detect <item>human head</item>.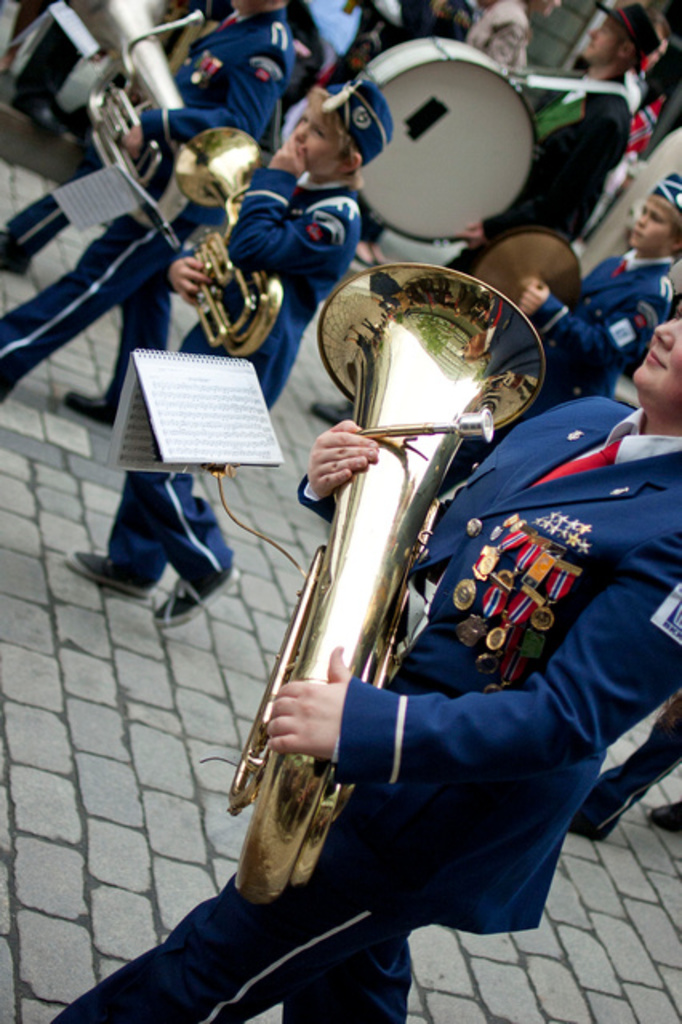
Detected at x1=237, y1=0, x2=288, y2=14.
